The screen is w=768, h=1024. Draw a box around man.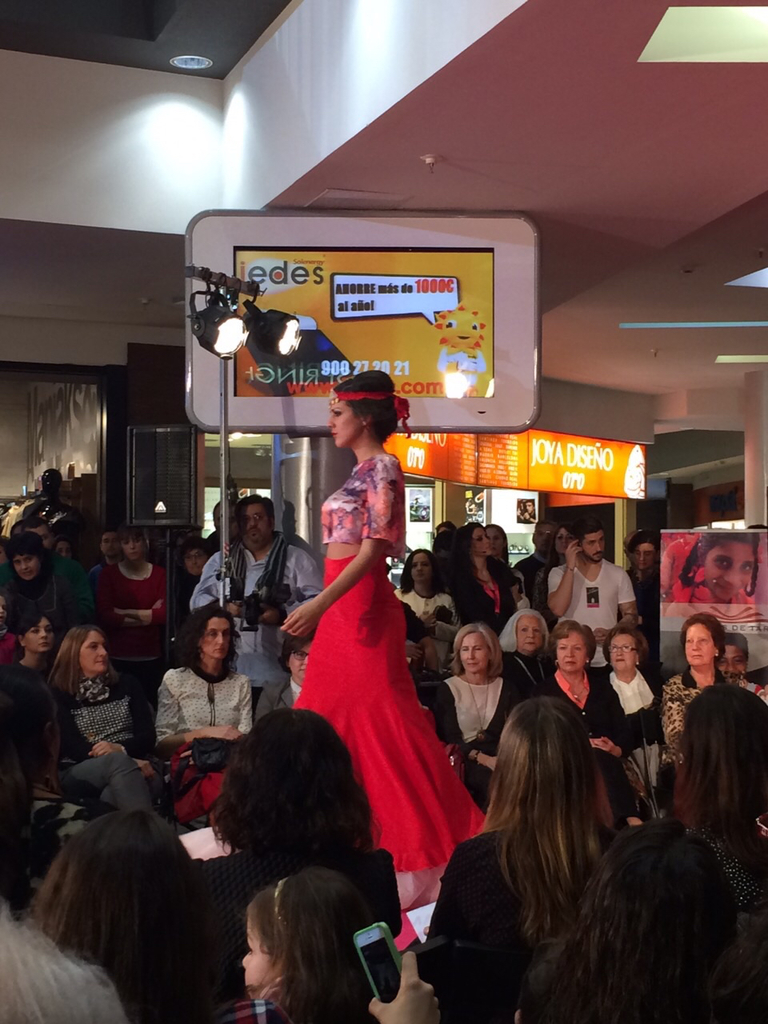
bbox=[514, 518, 558, 603].
